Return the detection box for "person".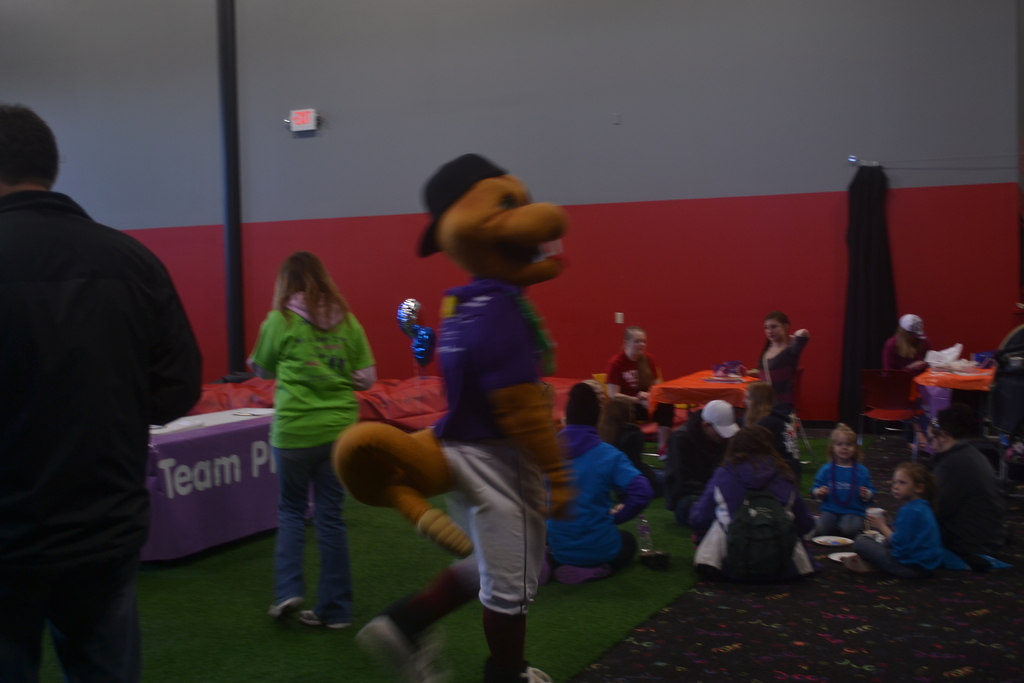
bbox=(805, 419, 875, 534).
